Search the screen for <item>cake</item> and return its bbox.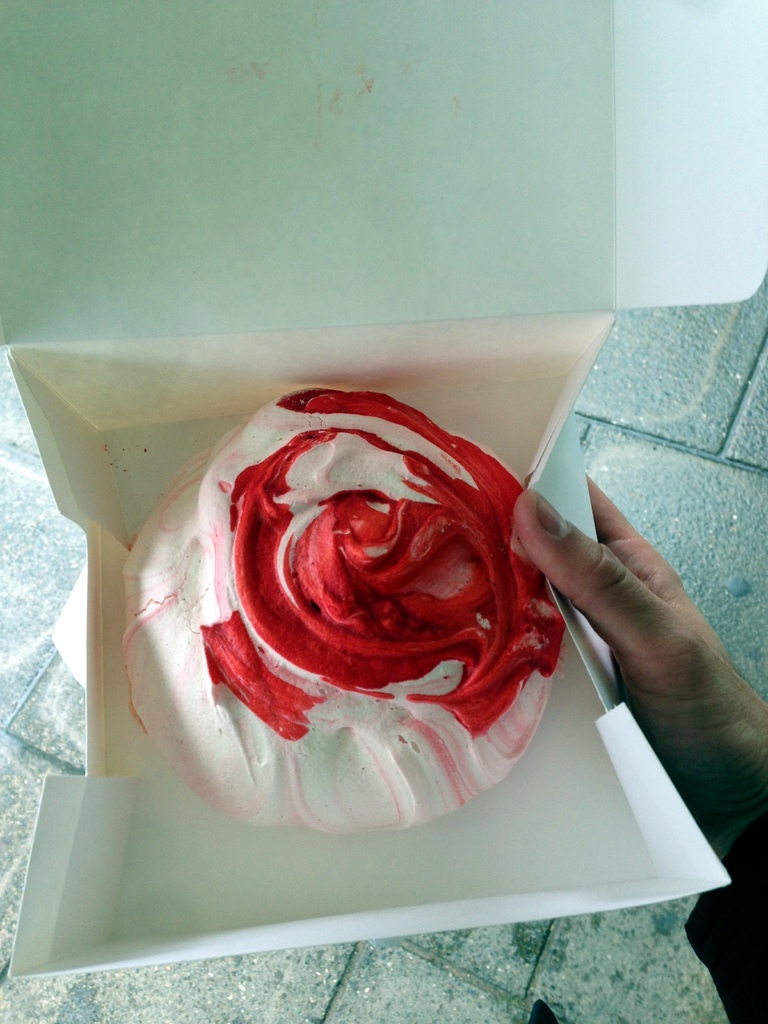
Found: detection(121, 385, 534, 838).
